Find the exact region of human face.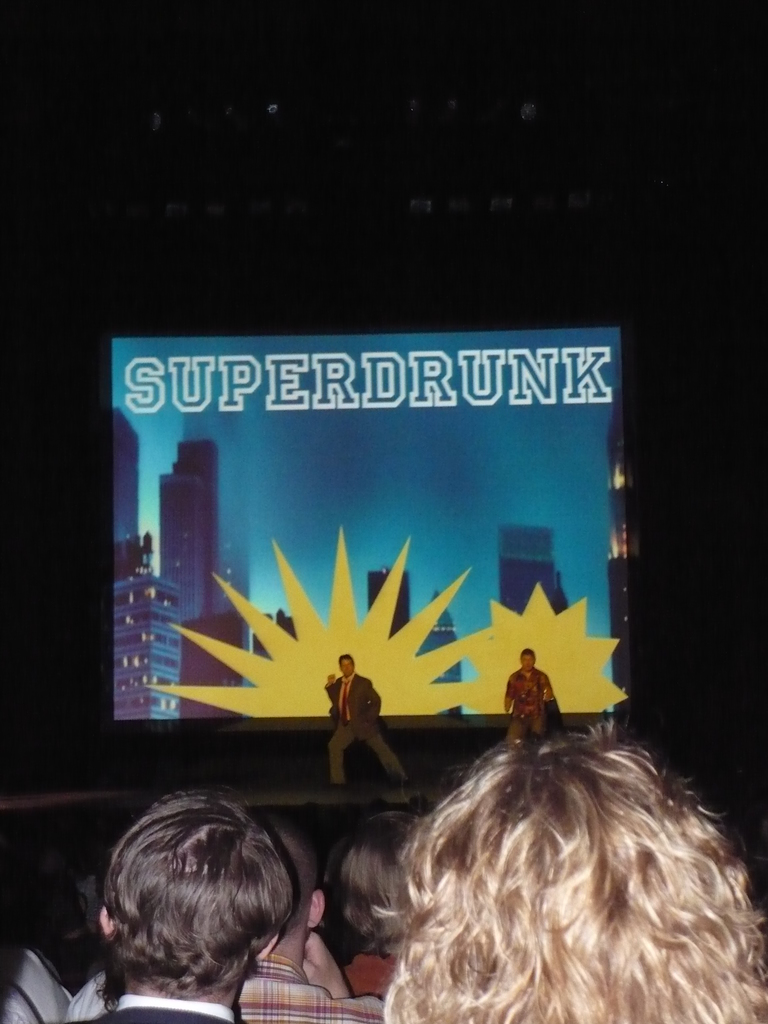
Exact region: bbox(341, 657, 353, 678).
